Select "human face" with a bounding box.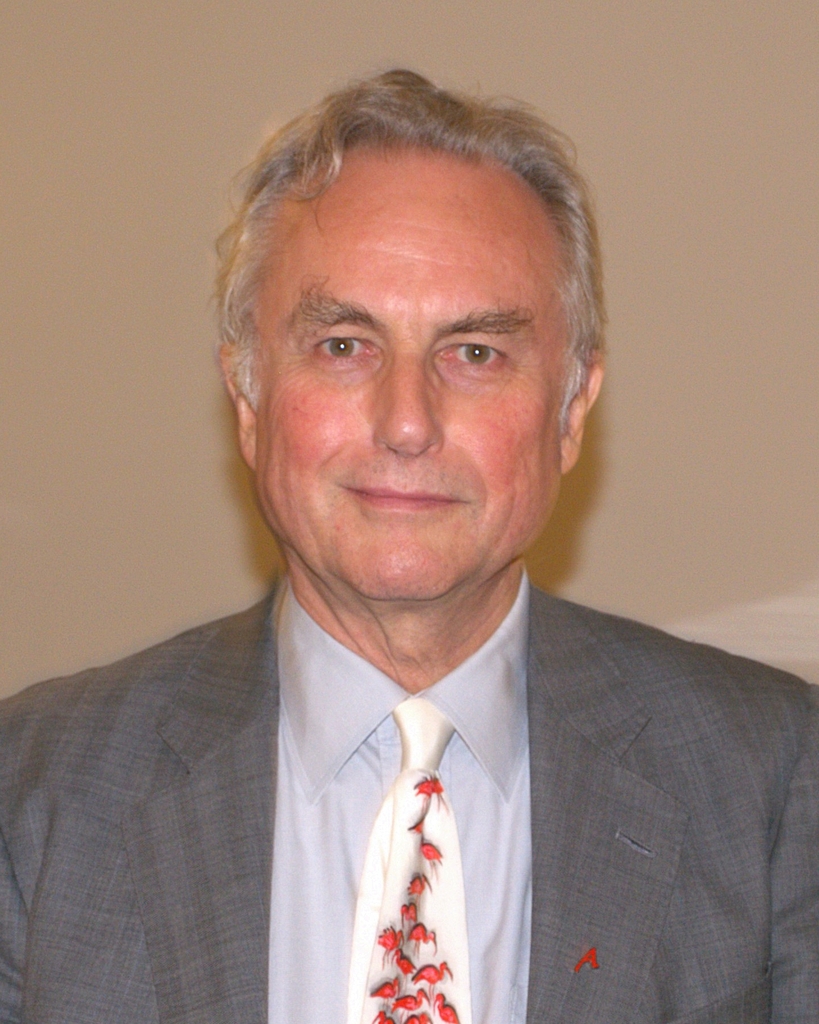
237:127:592:598.
